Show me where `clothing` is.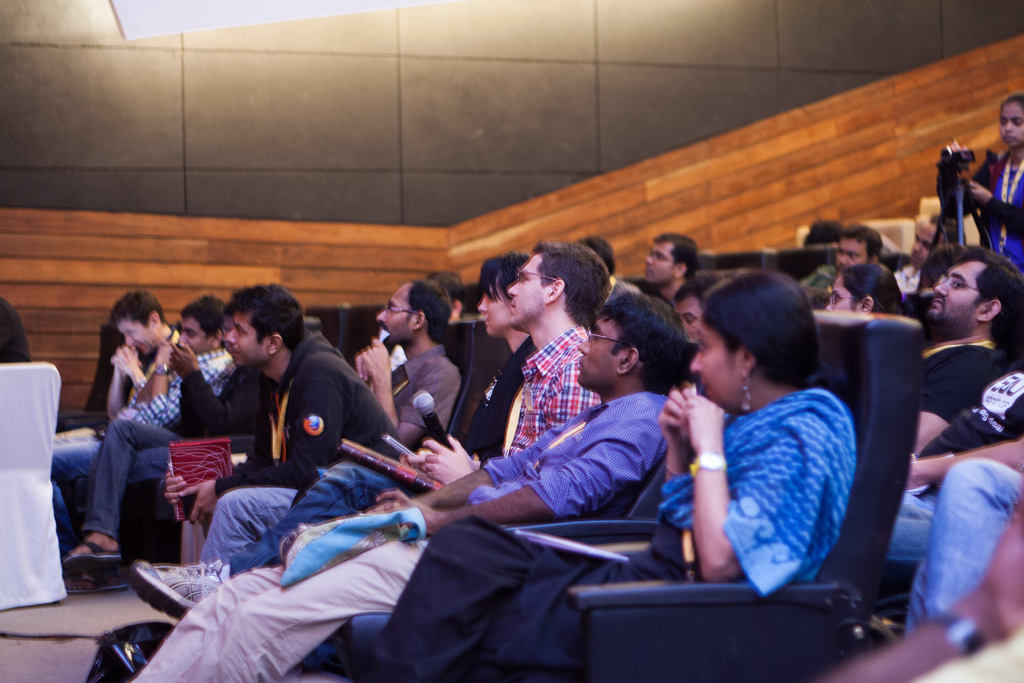
`clothing` is at <box>982,155,1023,269</box>.
